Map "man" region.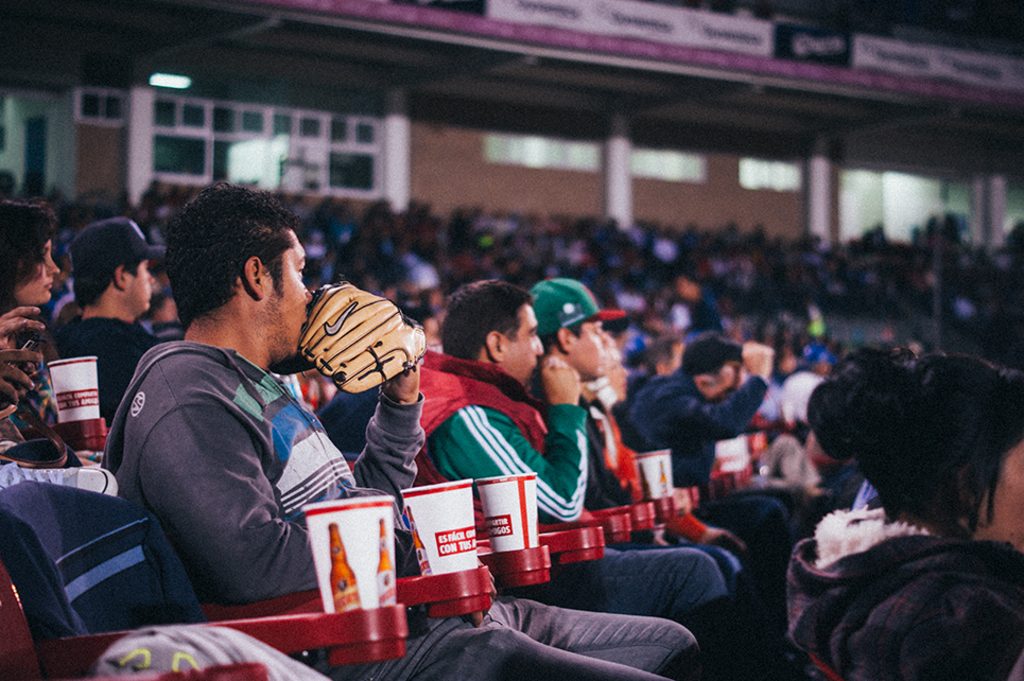
Mapped to crop(410, 289, 792, 680).
